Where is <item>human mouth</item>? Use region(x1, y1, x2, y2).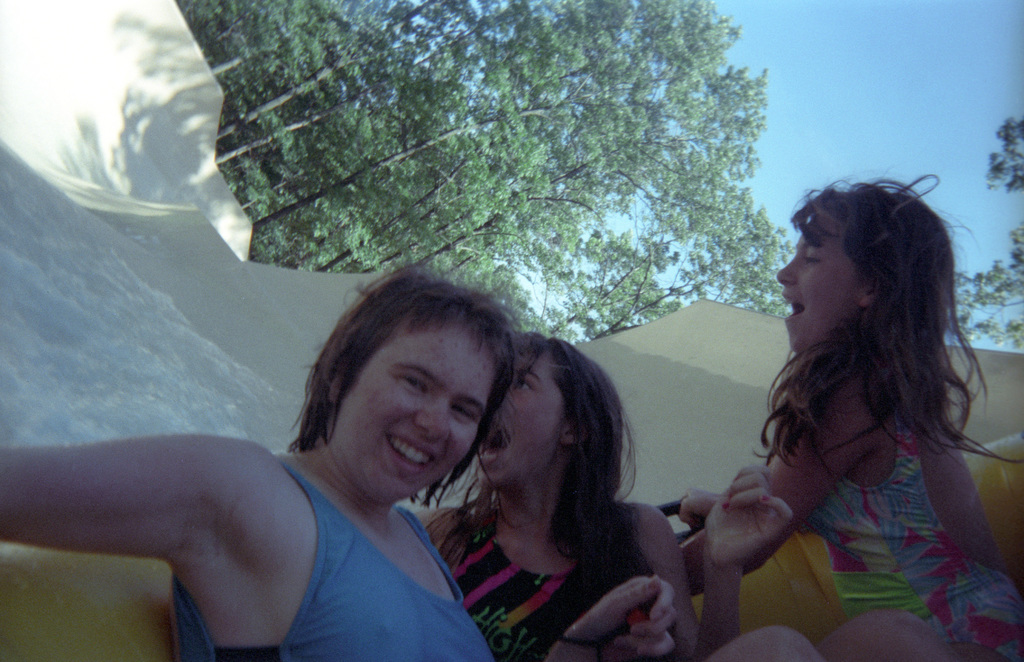
region(385, 431, 436, 473).
